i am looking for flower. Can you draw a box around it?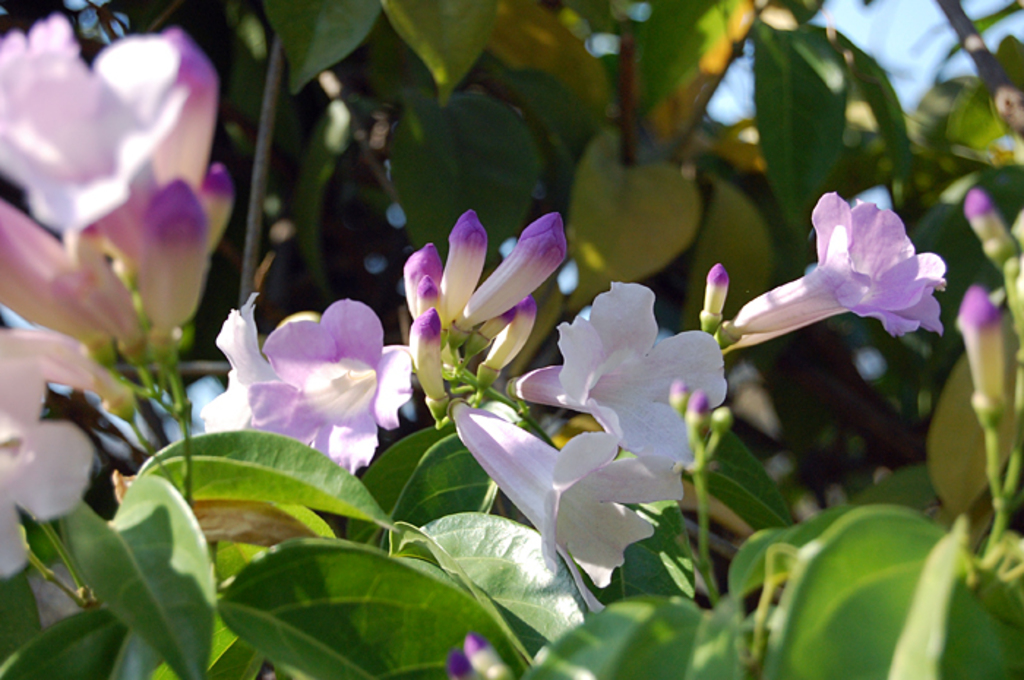
Sure, the bounding box is {"left": 957, "top": 285, "right": 1006, "bottom": 402}.
